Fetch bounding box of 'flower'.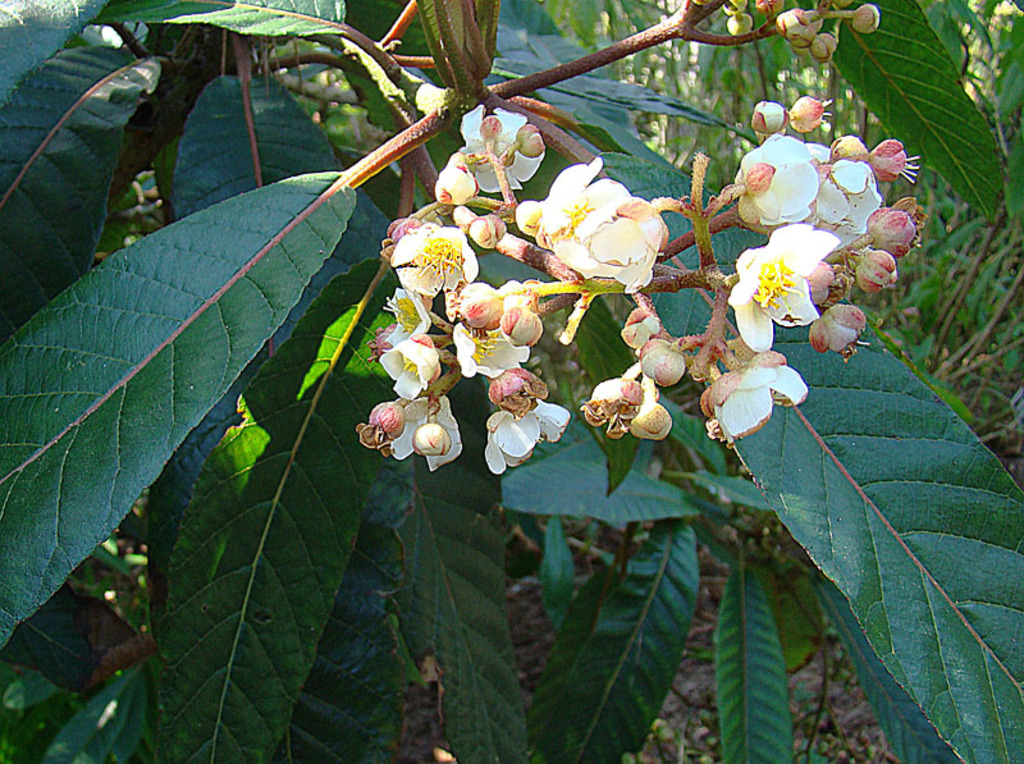
Bbox: {"x1": 728, "y1": 221, "x2": 846, "y2": 352}.
